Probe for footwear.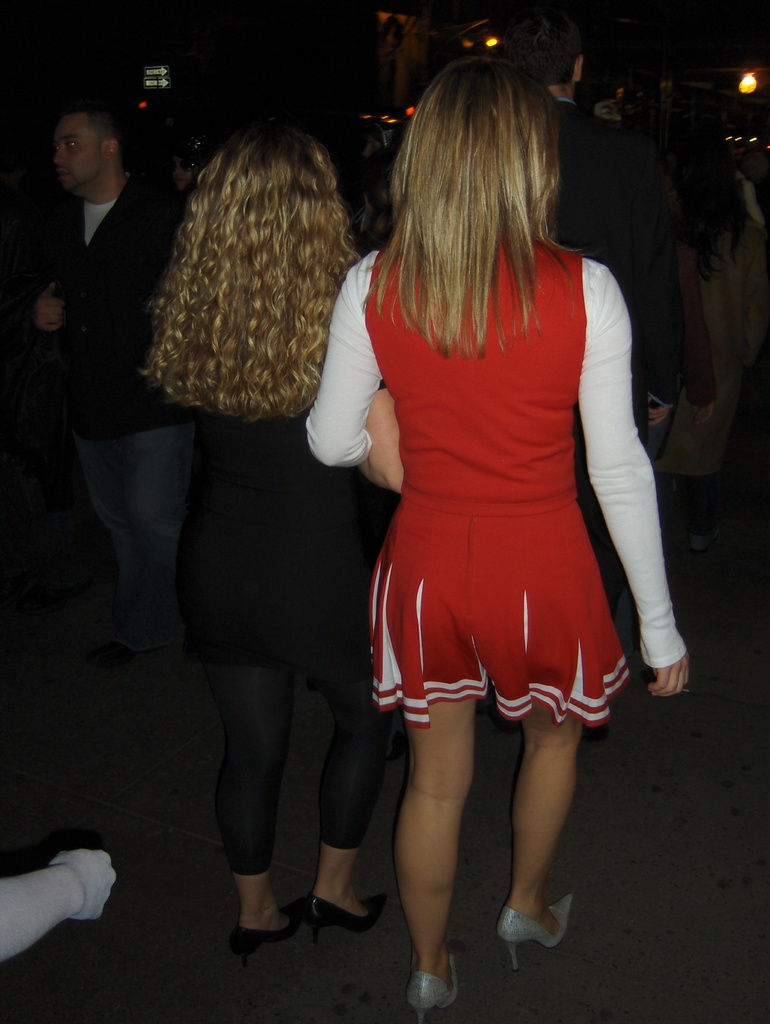
Probe result: 691/524/725/555.
